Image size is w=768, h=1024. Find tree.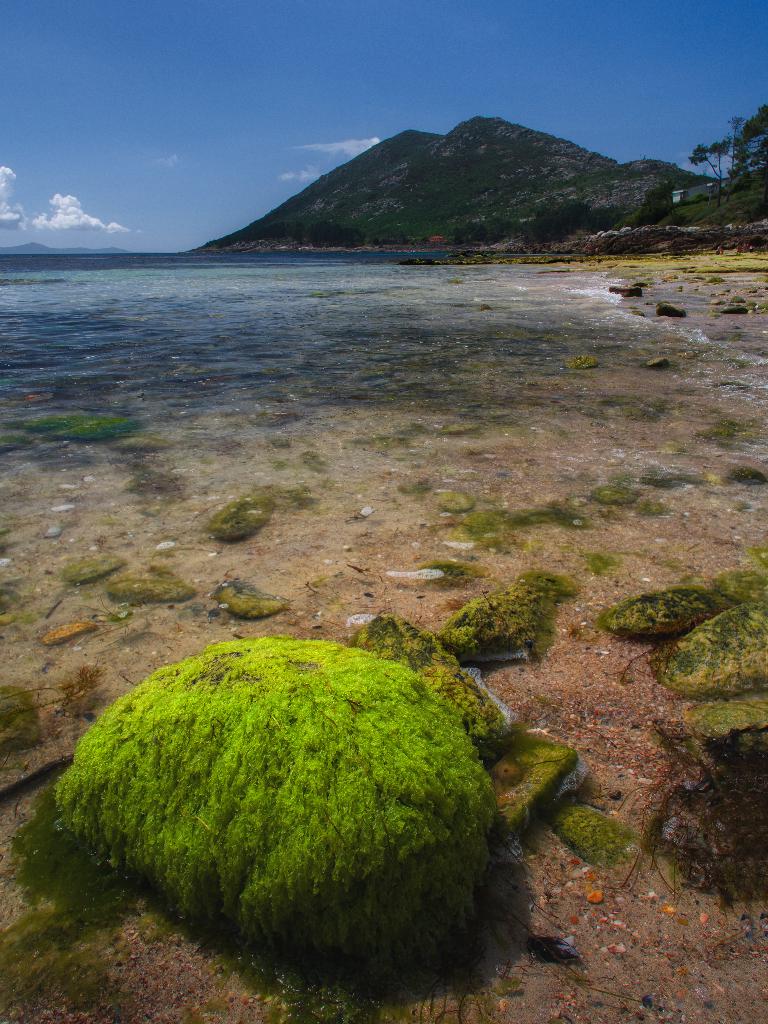
left=689, top=135, right=738, bottom=208.
